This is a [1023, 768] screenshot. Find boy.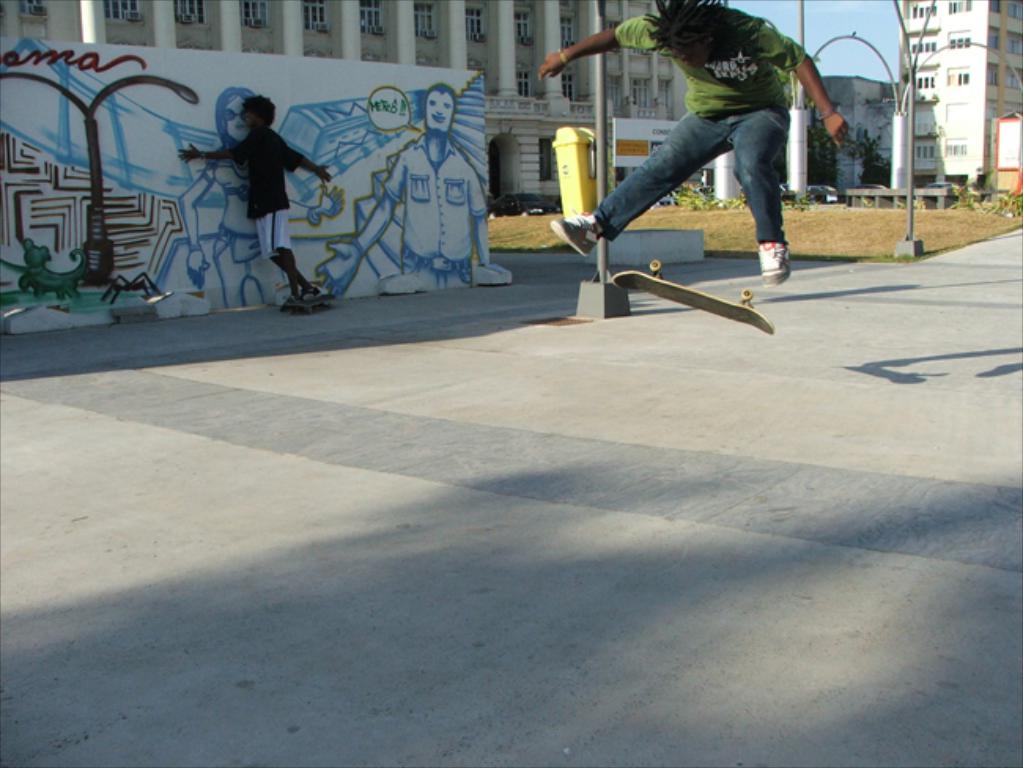
Bounding box: (179, 79, 329, 297).
